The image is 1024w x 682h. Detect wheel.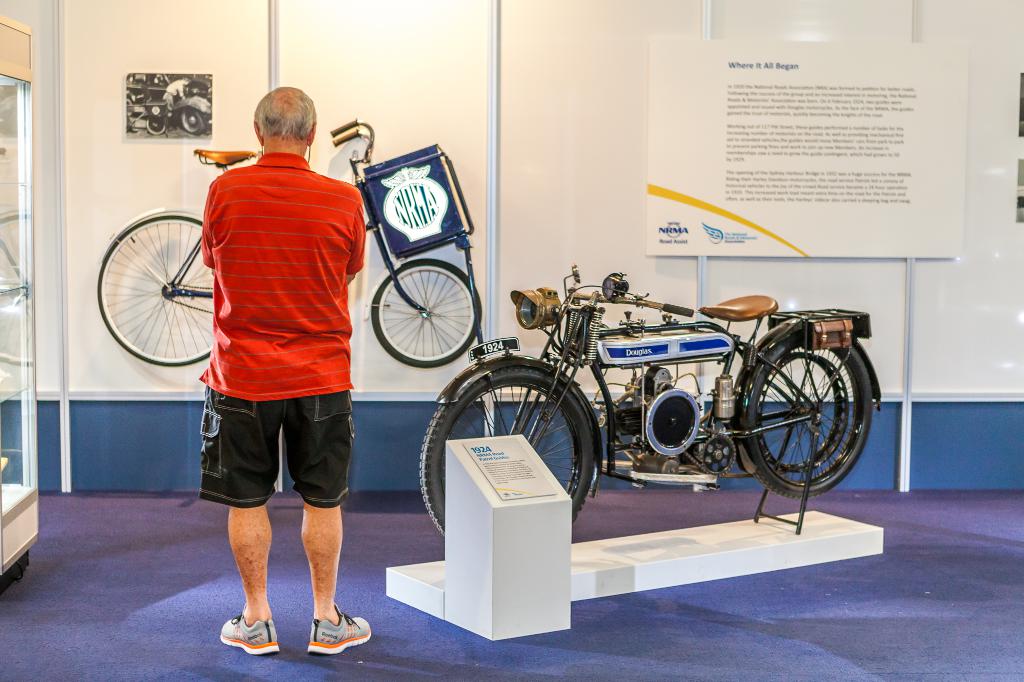
Detection: 178:104:209:138.
